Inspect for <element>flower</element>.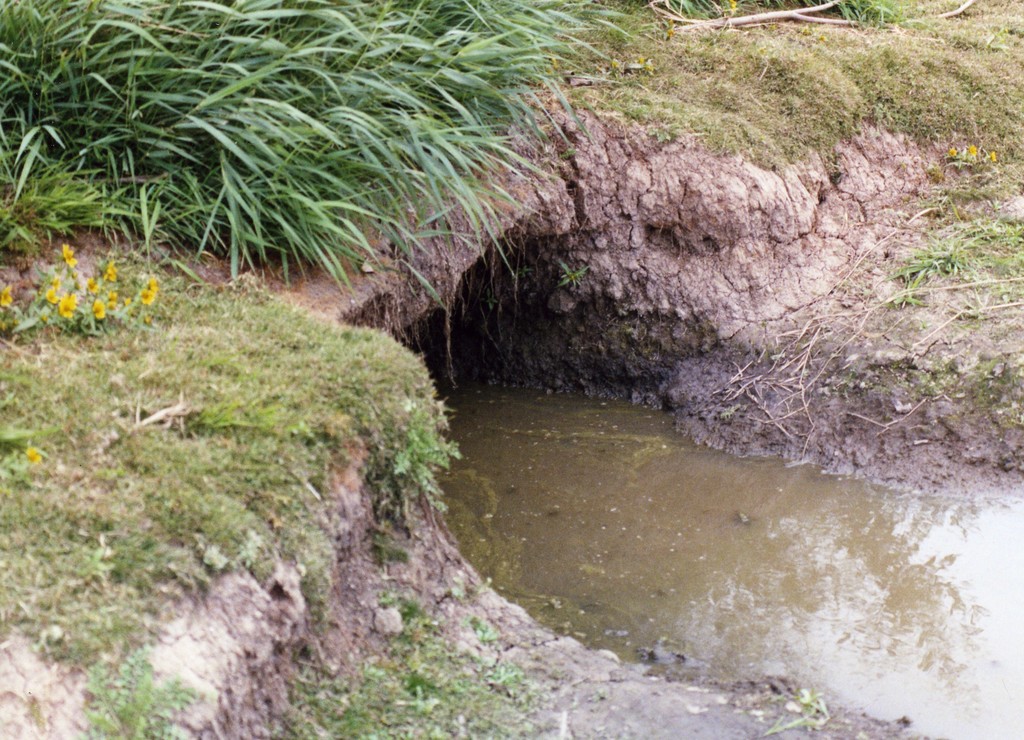
Inspection: 27/442/40/462.
